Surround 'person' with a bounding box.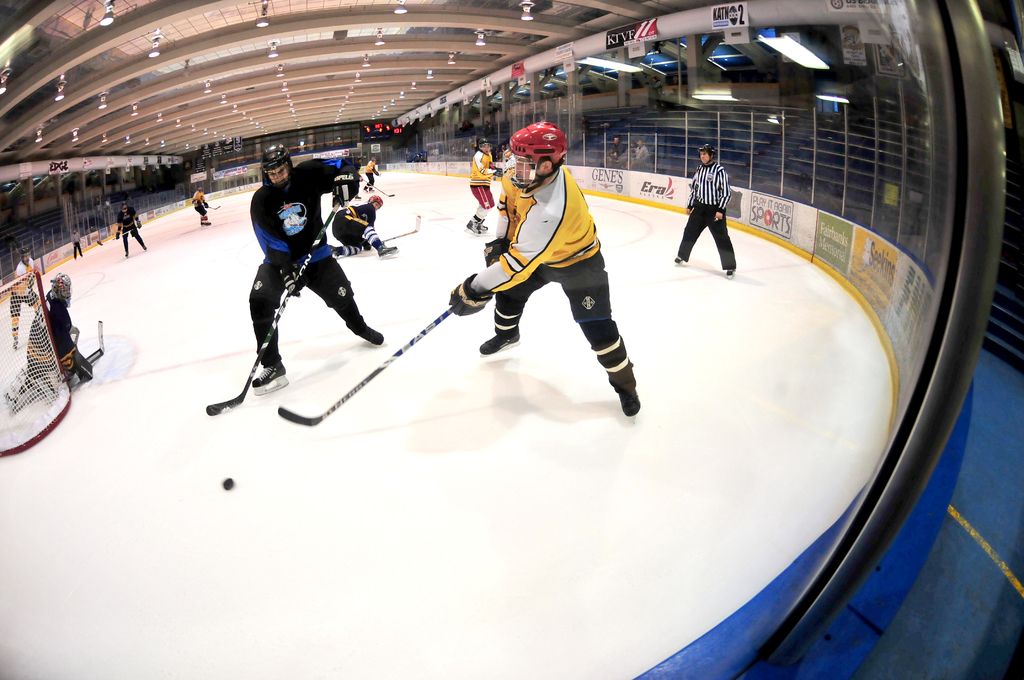
362/163/383/191.
